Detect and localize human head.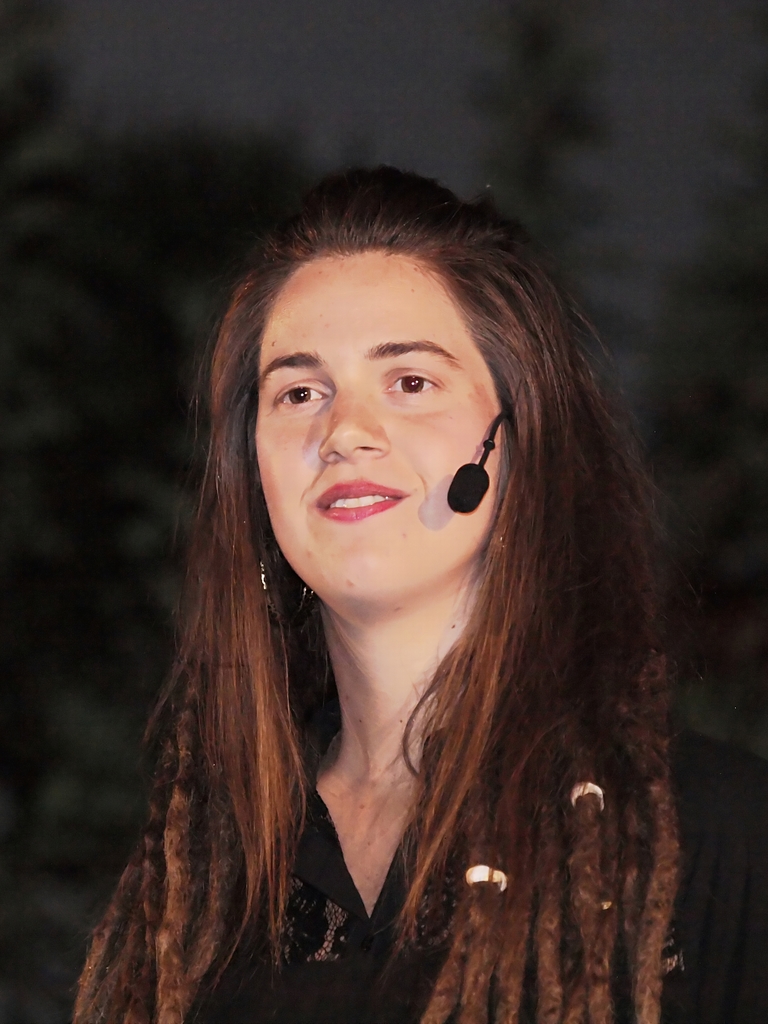
Localized at [225,182,559,579].
